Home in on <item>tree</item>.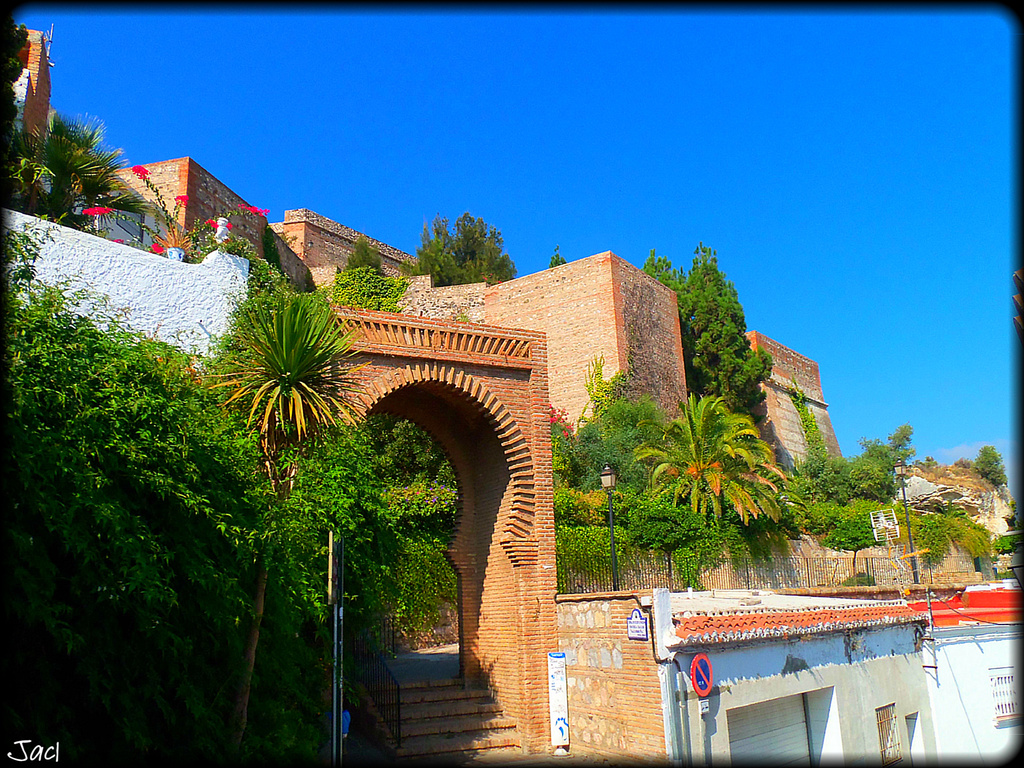
Homed in at x1=640, y1=248, x2=714, y2=398.
